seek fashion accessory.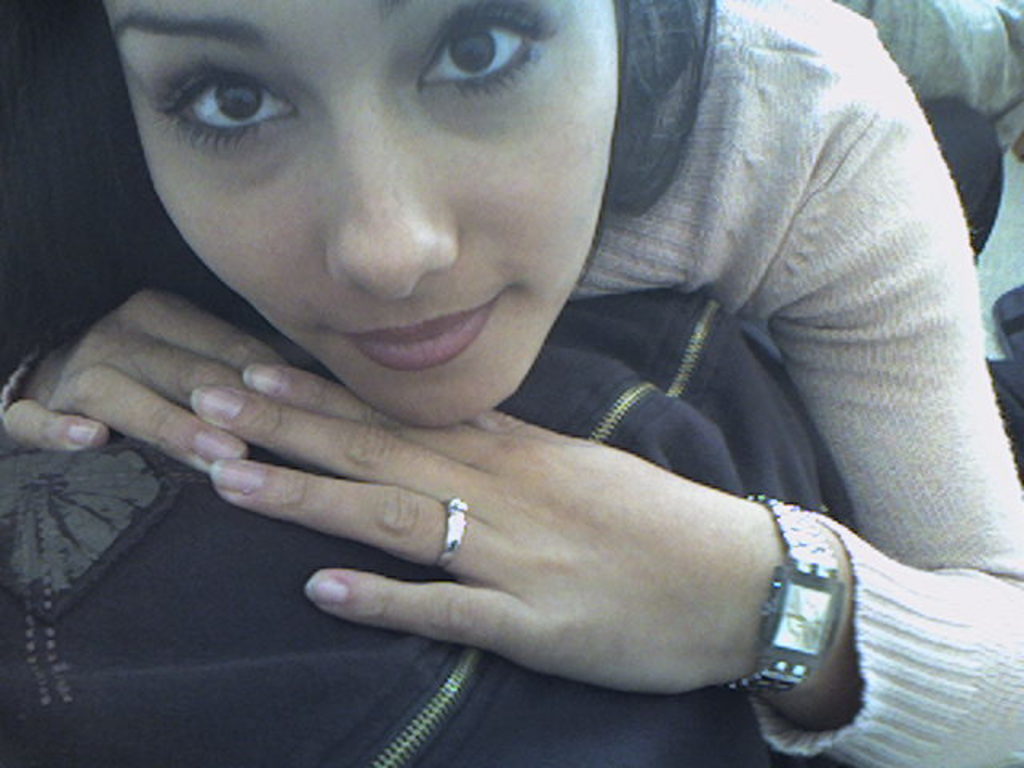
box=[437, 499, 462, 570].
